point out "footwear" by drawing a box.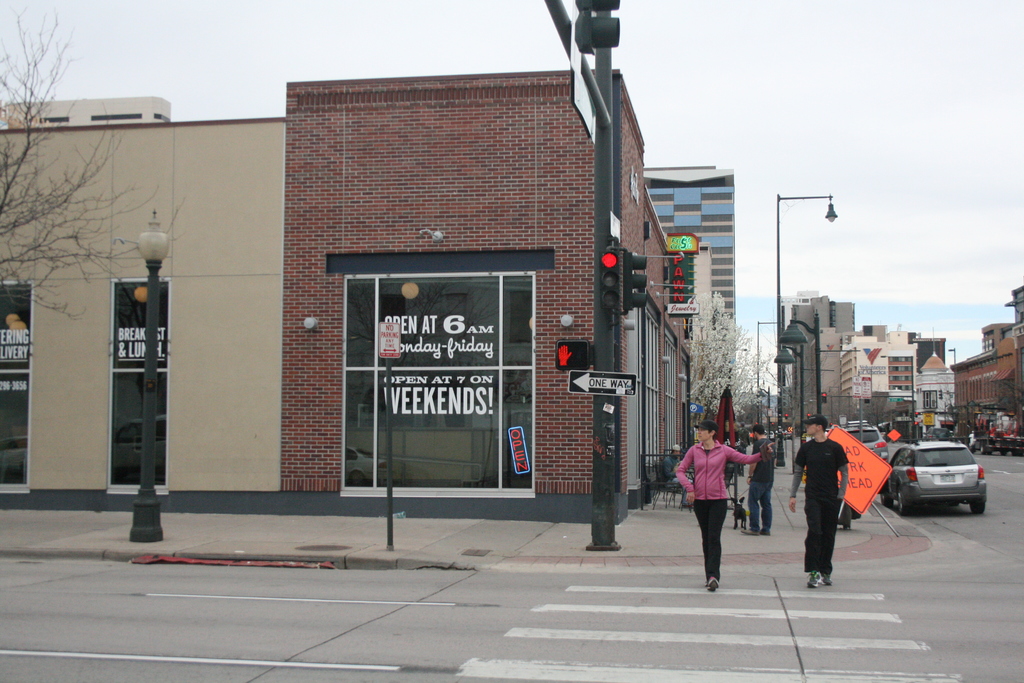
select_region(757, 531, 772, 539).
